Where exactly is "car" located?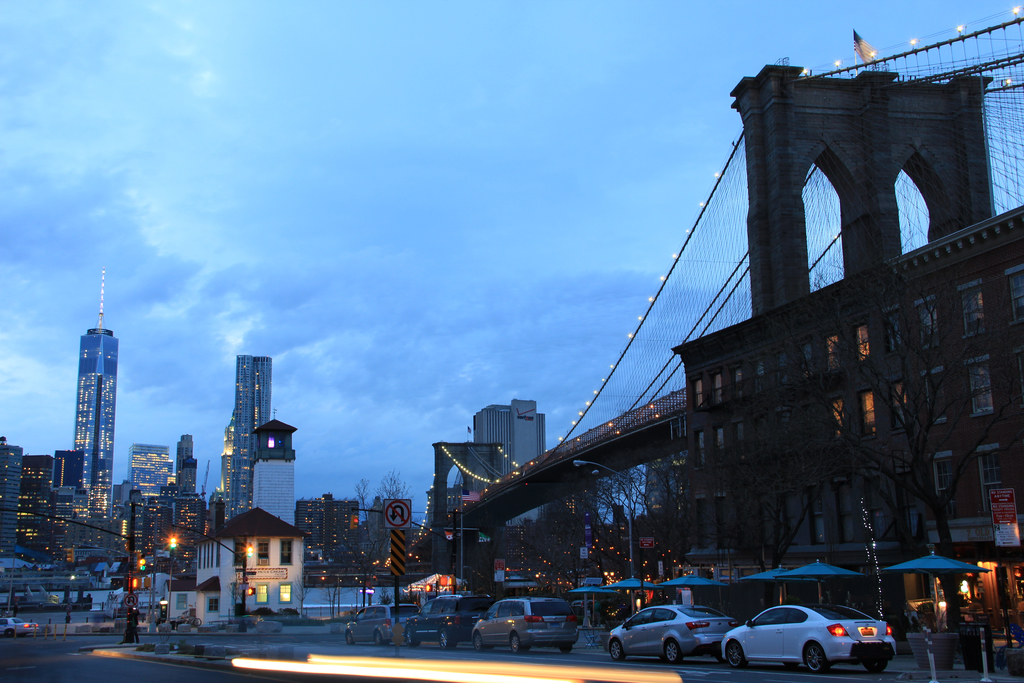
Its bounding box is <box>721,611,902,681</box>.
